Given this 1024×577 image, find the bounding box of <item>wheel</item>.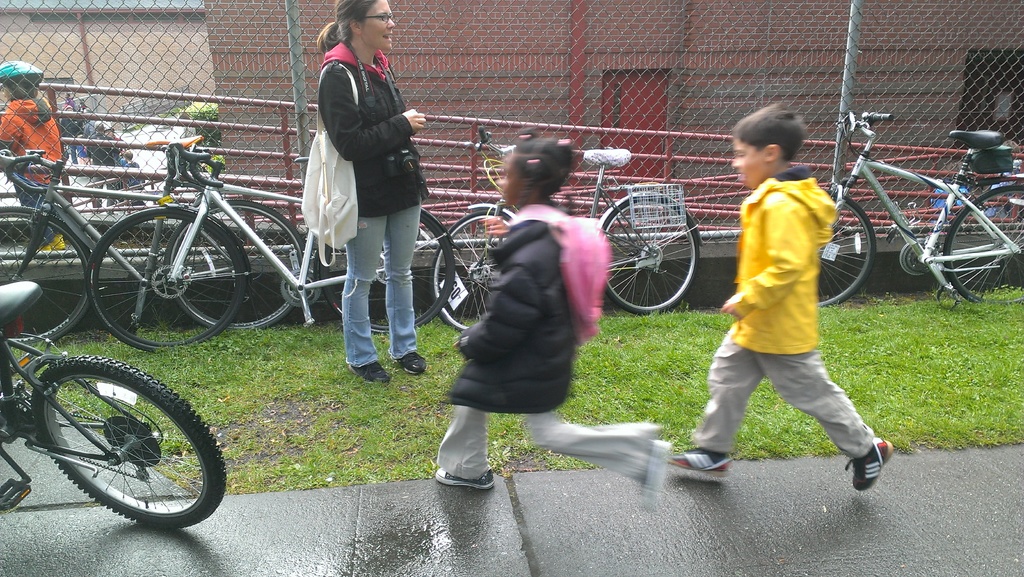
box=[817, 195, 876, 307].
